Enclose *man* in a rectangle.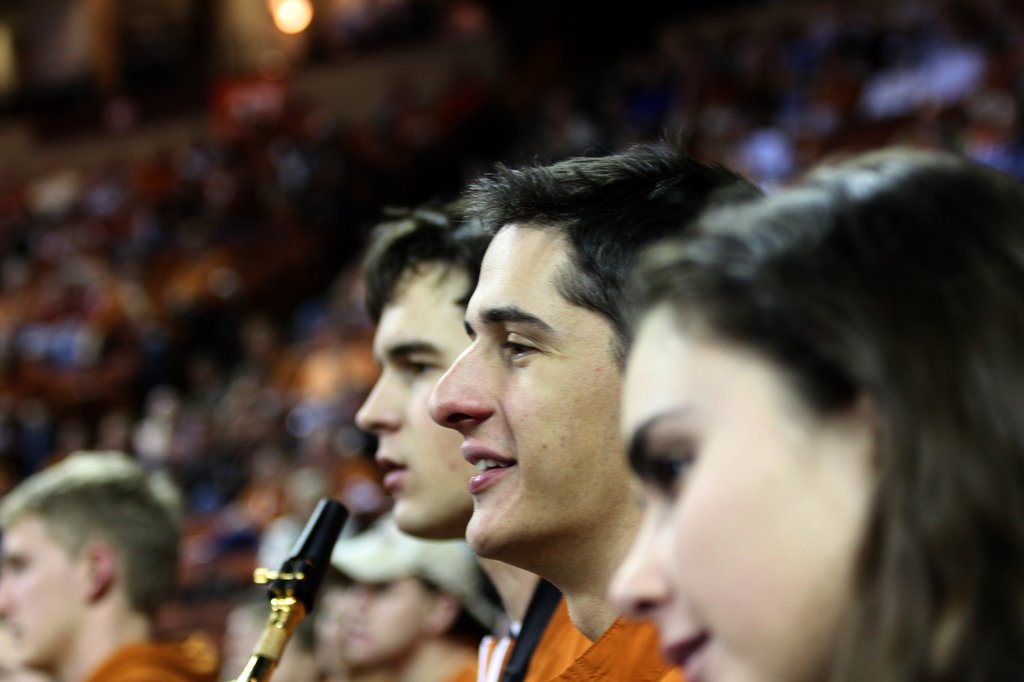
0, 450, 208, 681.
